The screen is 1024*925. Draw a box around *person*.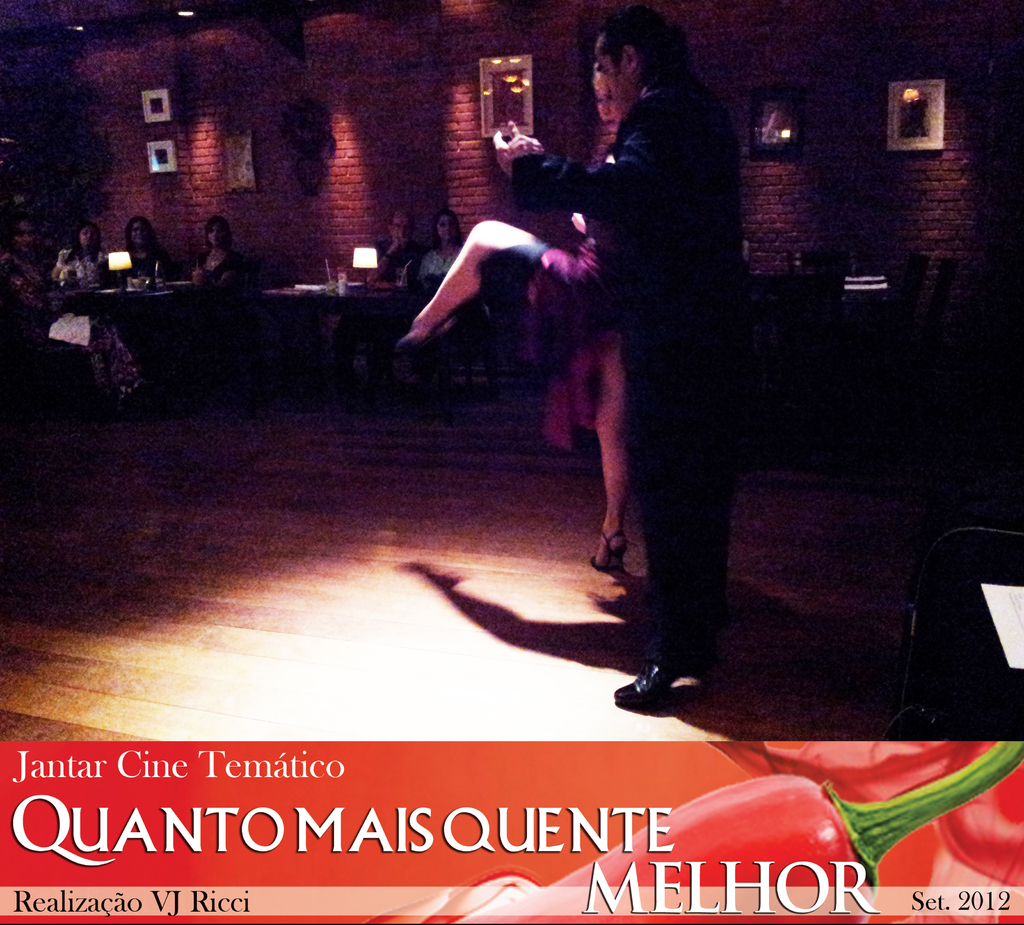
182,215,265,281.
